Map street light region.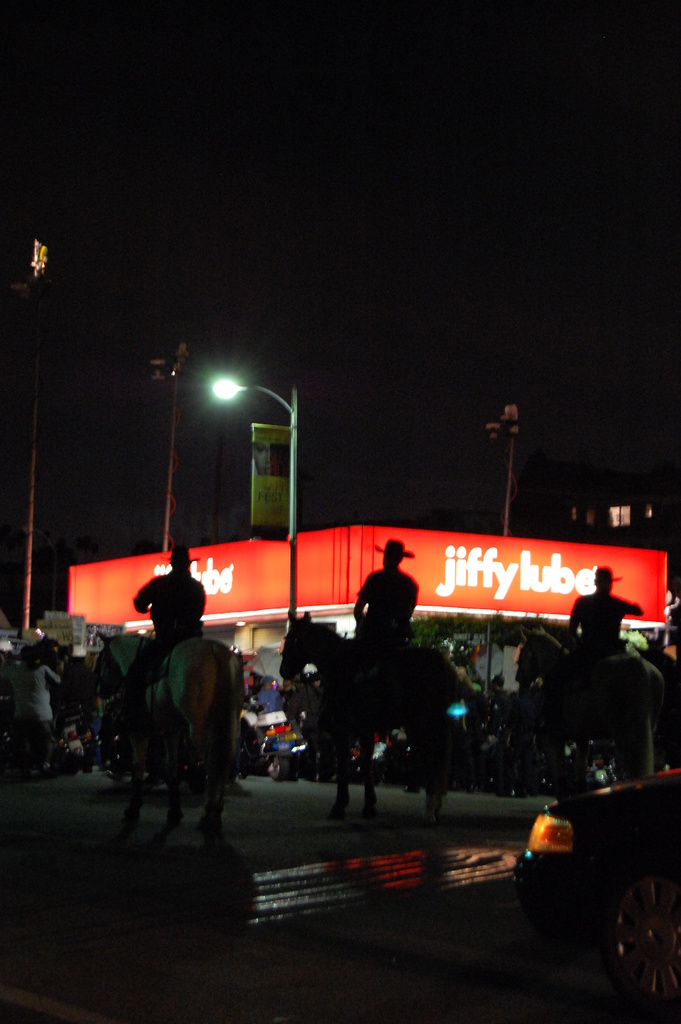
Mapped to {"x1": 470, "y1": 401, "x2": 524, "y2": 539}.
